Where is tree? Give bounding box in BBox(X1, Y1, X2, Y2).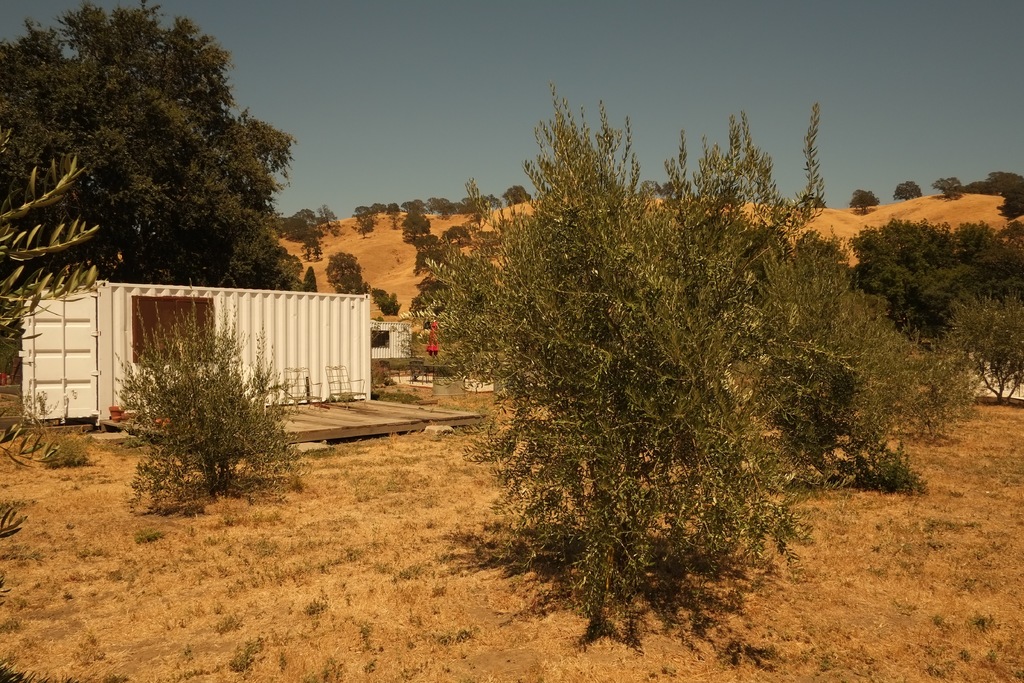
BBox(115, 320, 298, 511).
